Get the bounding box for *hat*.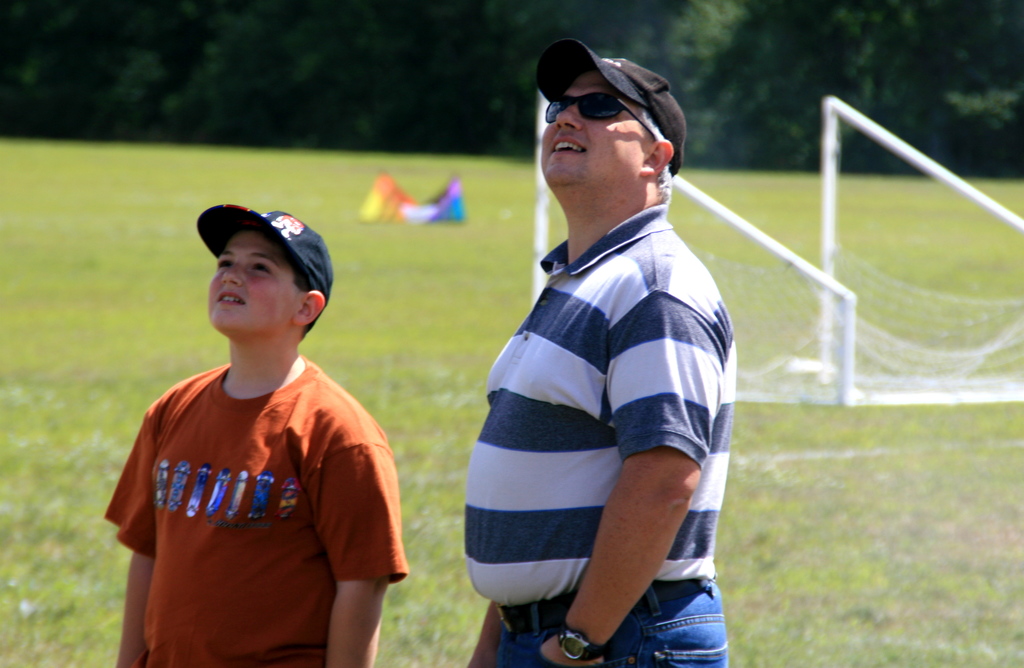
l=536, t=39, r=684, b=177.
